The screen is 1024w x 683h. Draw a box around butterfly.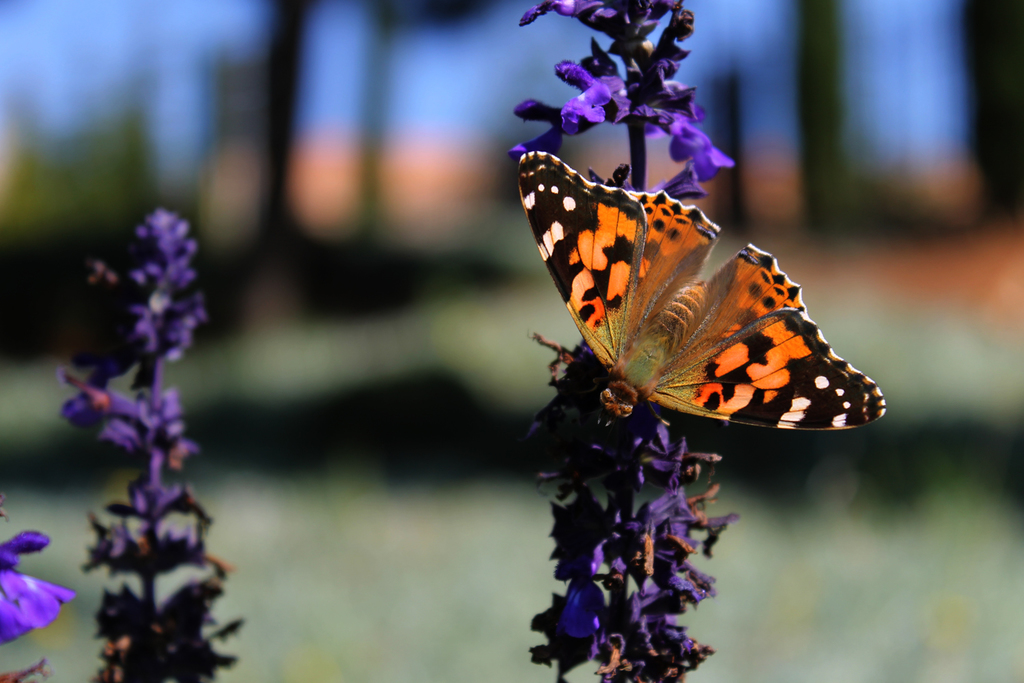
(x1=507, y1=127, x2=894, y2=471).
